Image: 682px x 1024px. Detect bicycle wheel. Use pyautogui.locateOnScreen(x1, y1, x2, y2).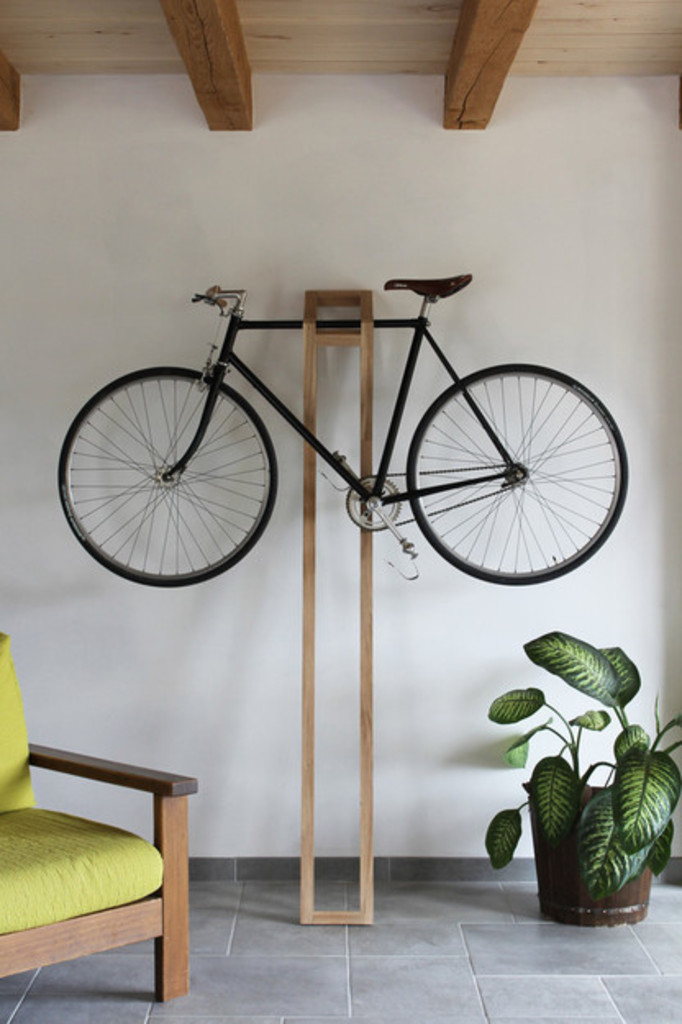
pyautogui.locateOnScreen(61, 369, 275, 587).
